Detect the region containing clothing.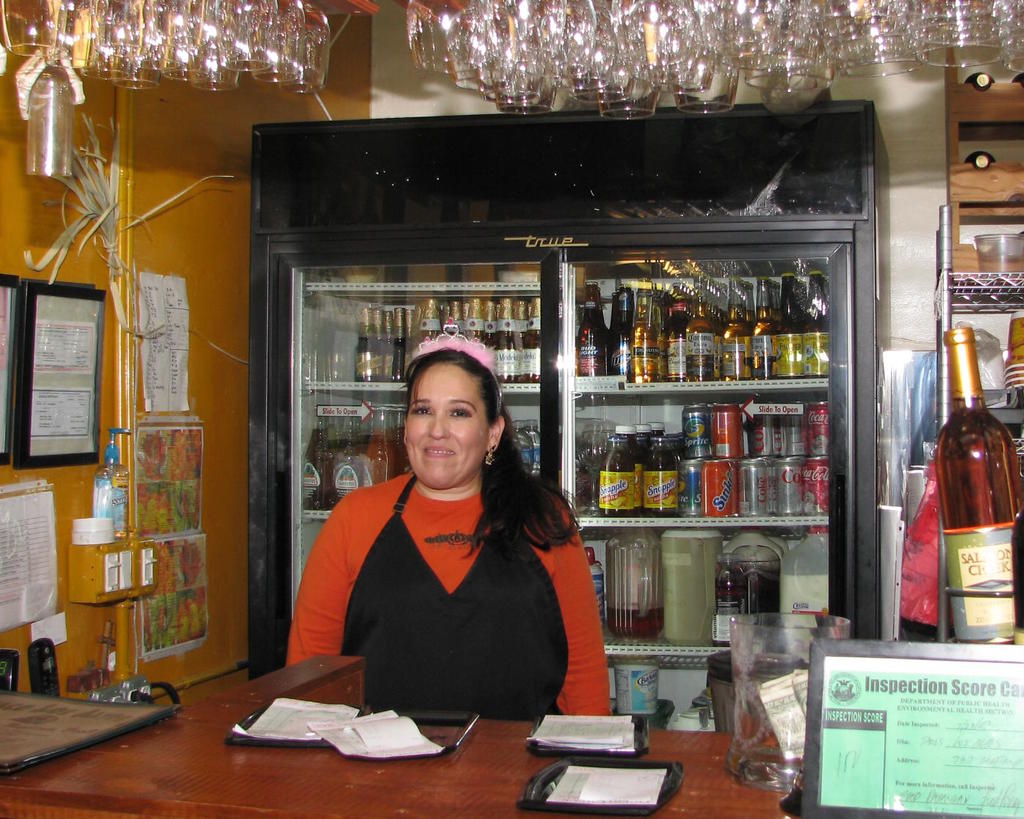
{"x1": 292, "y1": 452, "x2": 584, "y2": 727}.
